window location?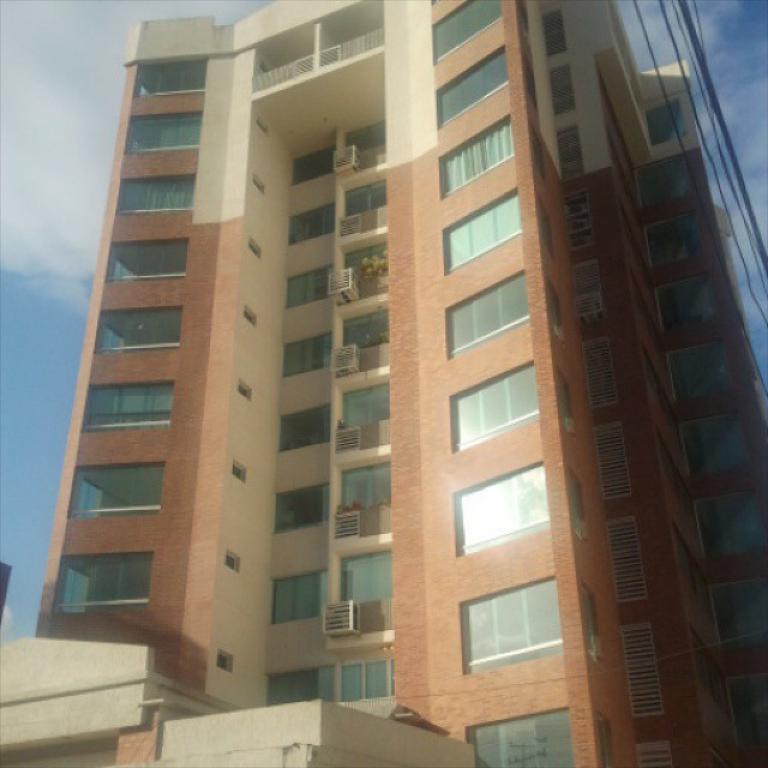
left=437, top=186, right=522, bottom=278
